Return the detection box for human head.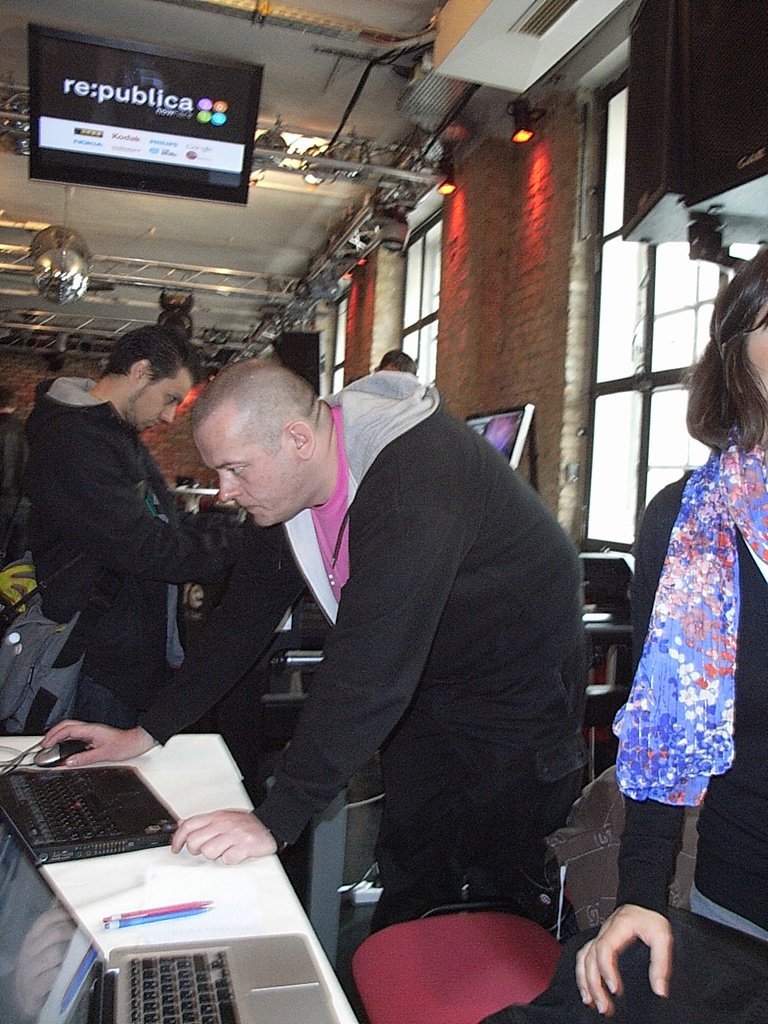
bbox(174, 348, 334, 514).
